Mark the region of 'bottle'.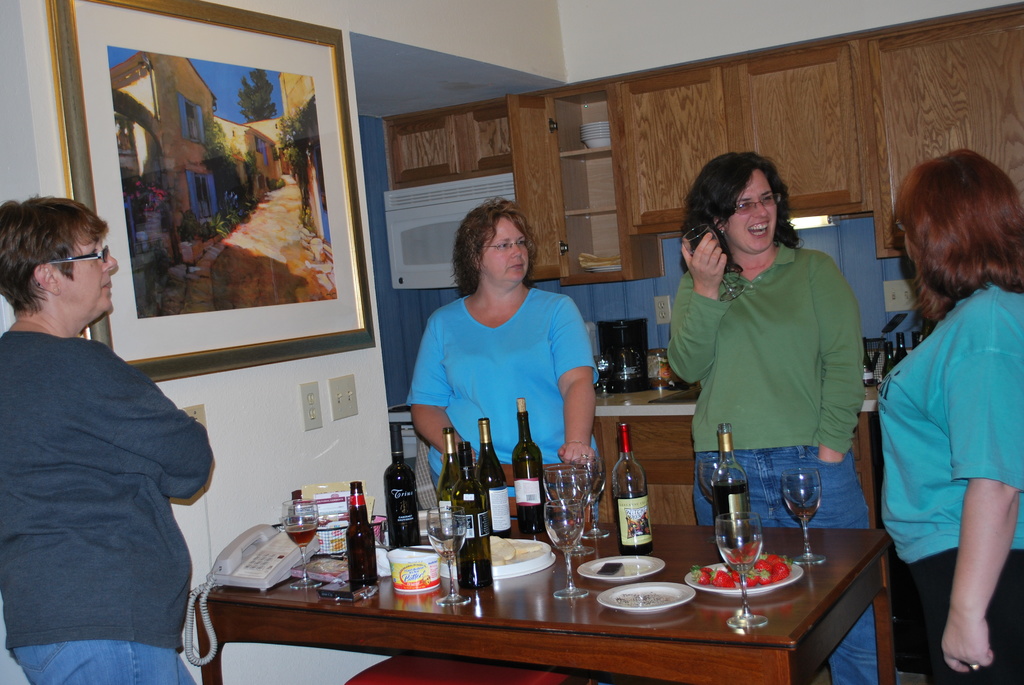
Region: (left=710, top=424, right=750, bottom=549).
